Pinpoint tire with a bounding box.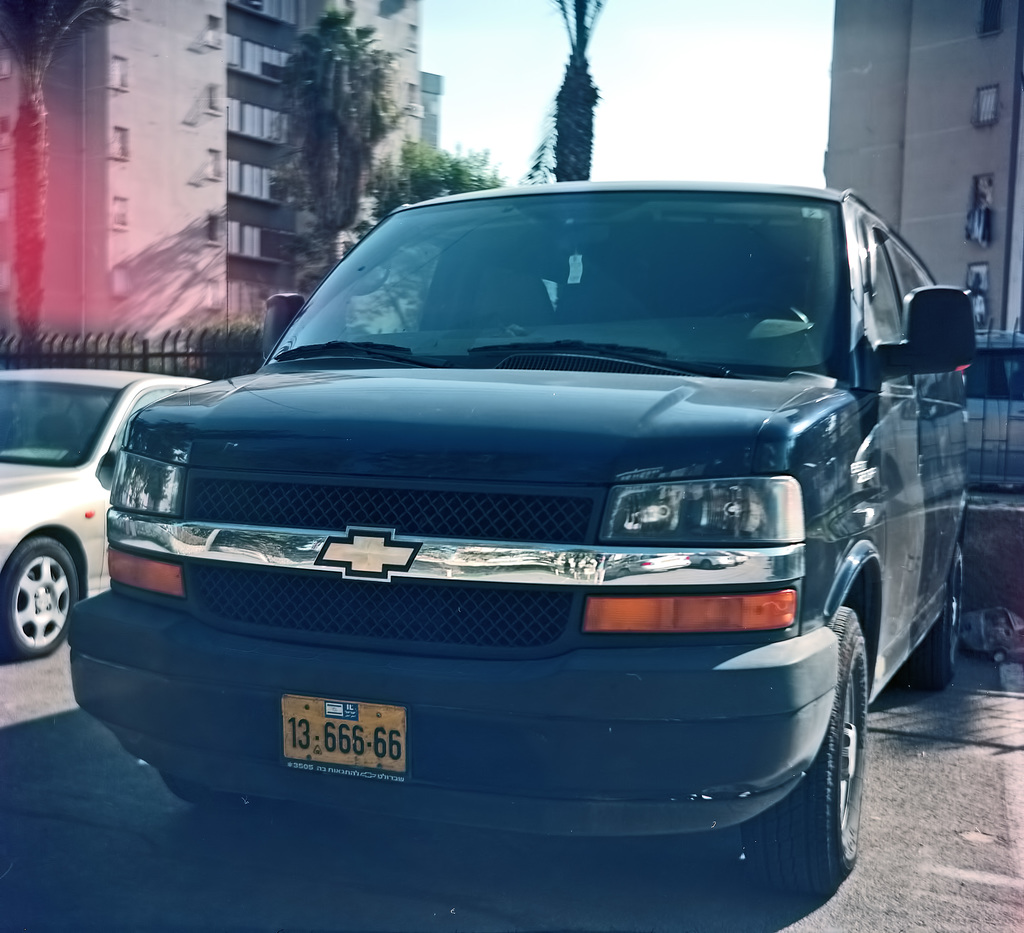
(0, 533, 88, 660).
